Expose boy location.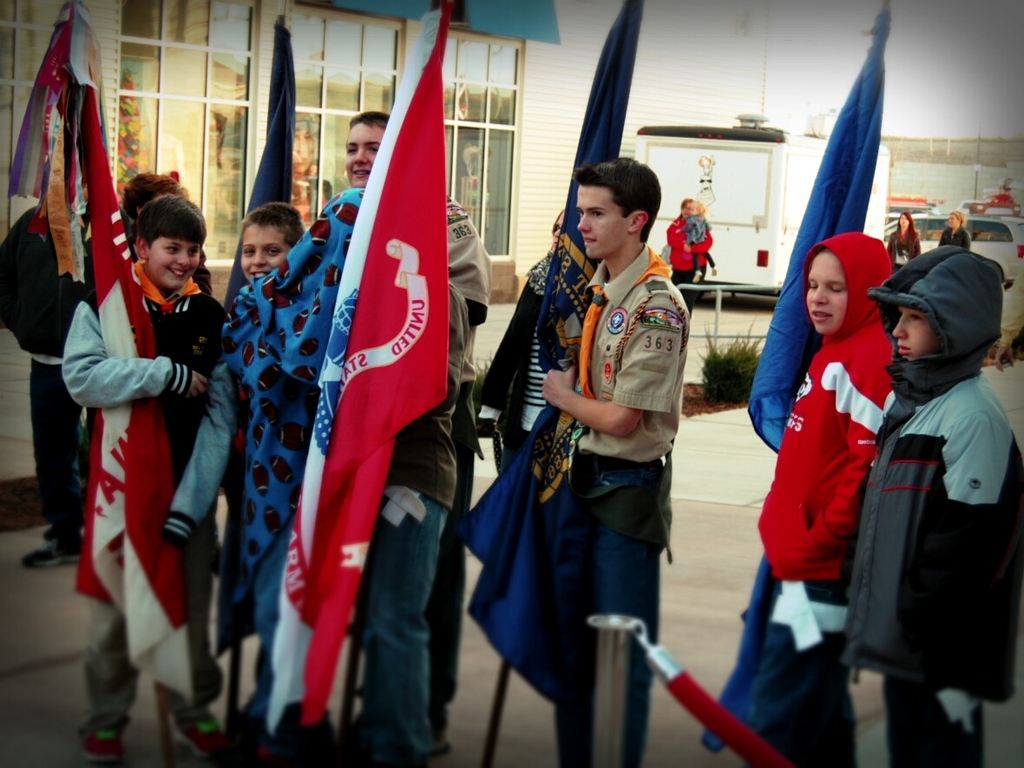
Exposed at (left=345, top=112, right=488, bottom=749).
